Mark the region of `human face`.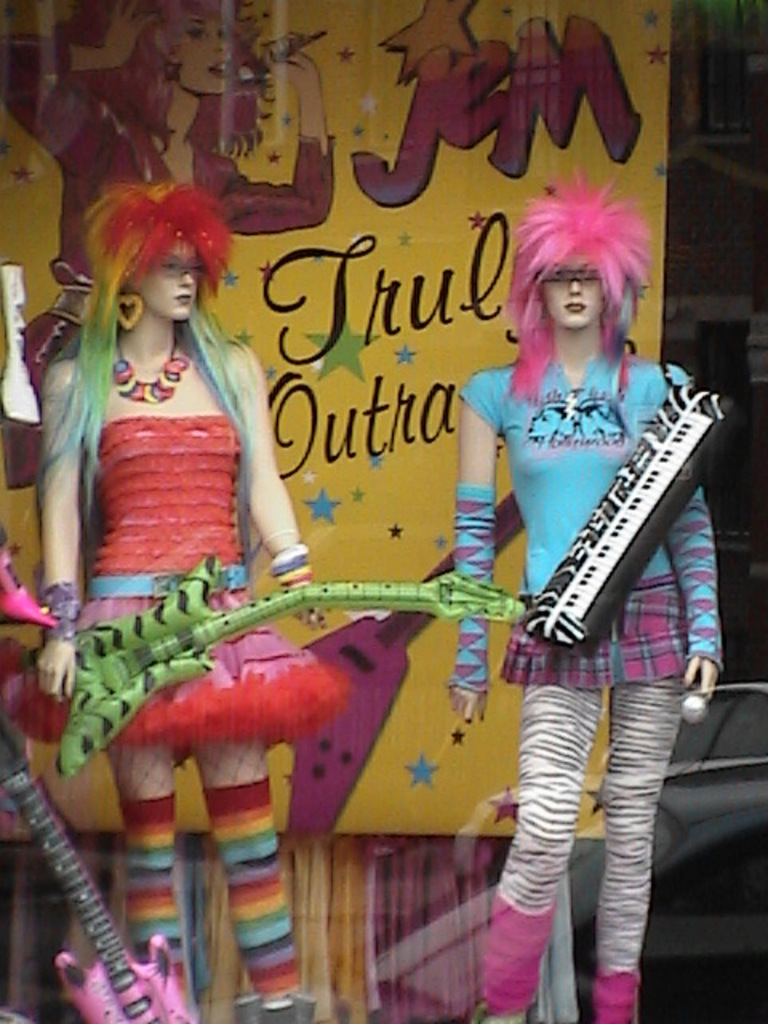
Region: (138,238,198,323).
